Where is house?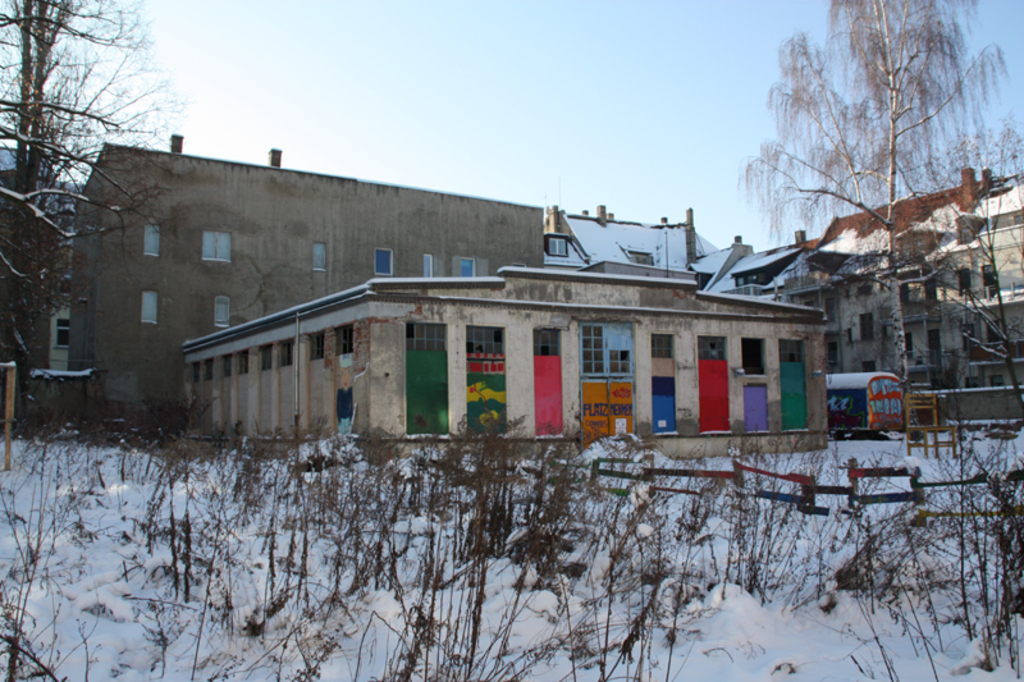
(left=805, top=187, right=1023, bottom=430).
